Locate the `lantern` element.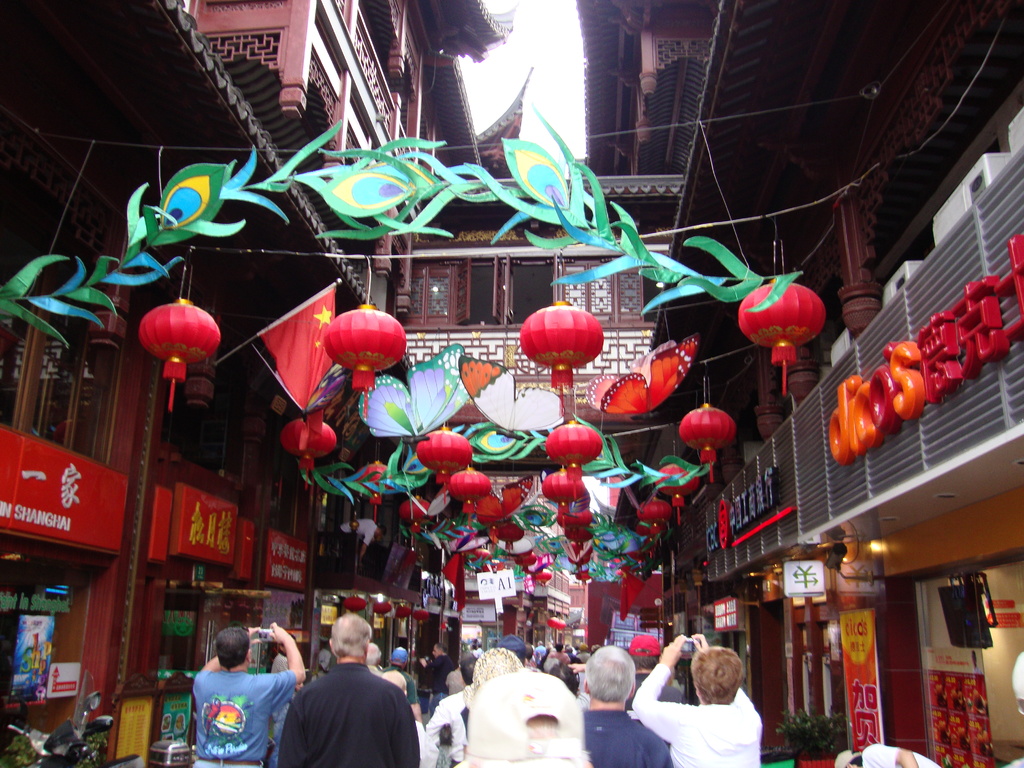
Element bbox: l=567, t=541, r=594, b=557.
